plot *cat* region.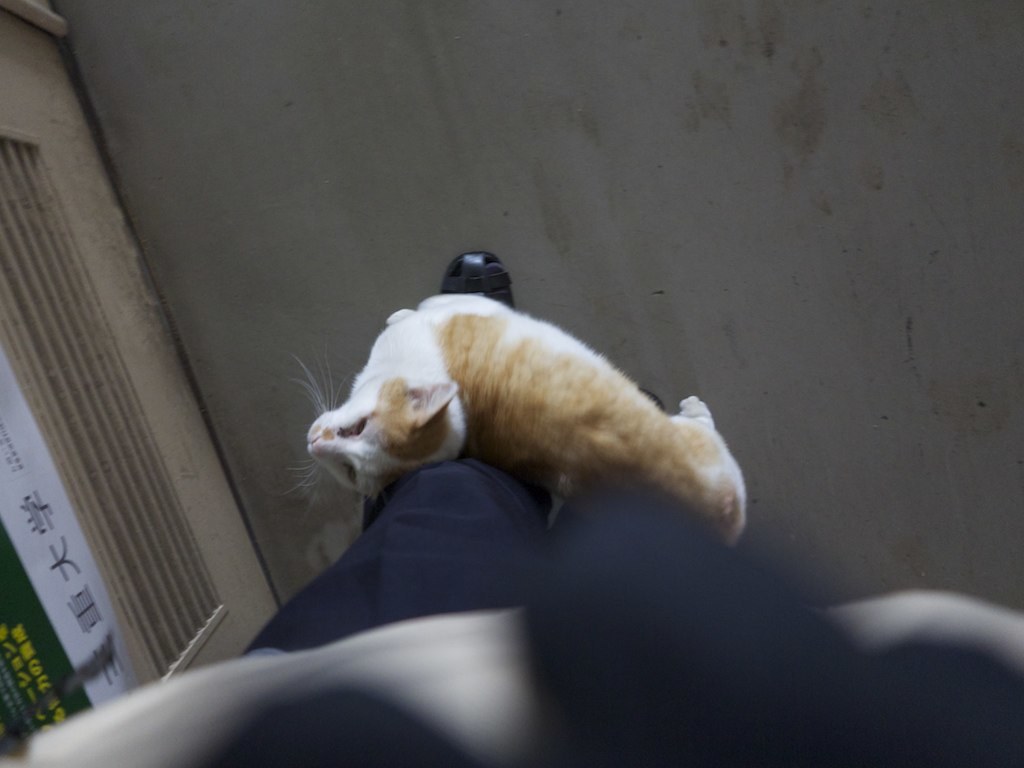
Plotted at [298, 282, 746, 555].
